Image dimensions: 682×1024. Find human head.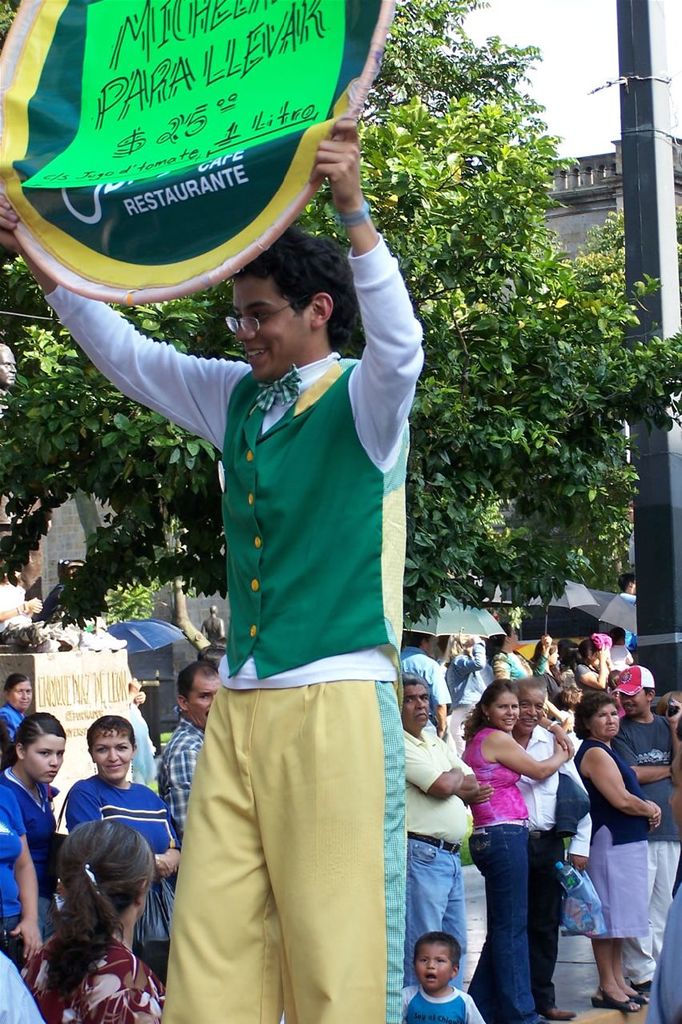
[414, 933, 465, 990].
